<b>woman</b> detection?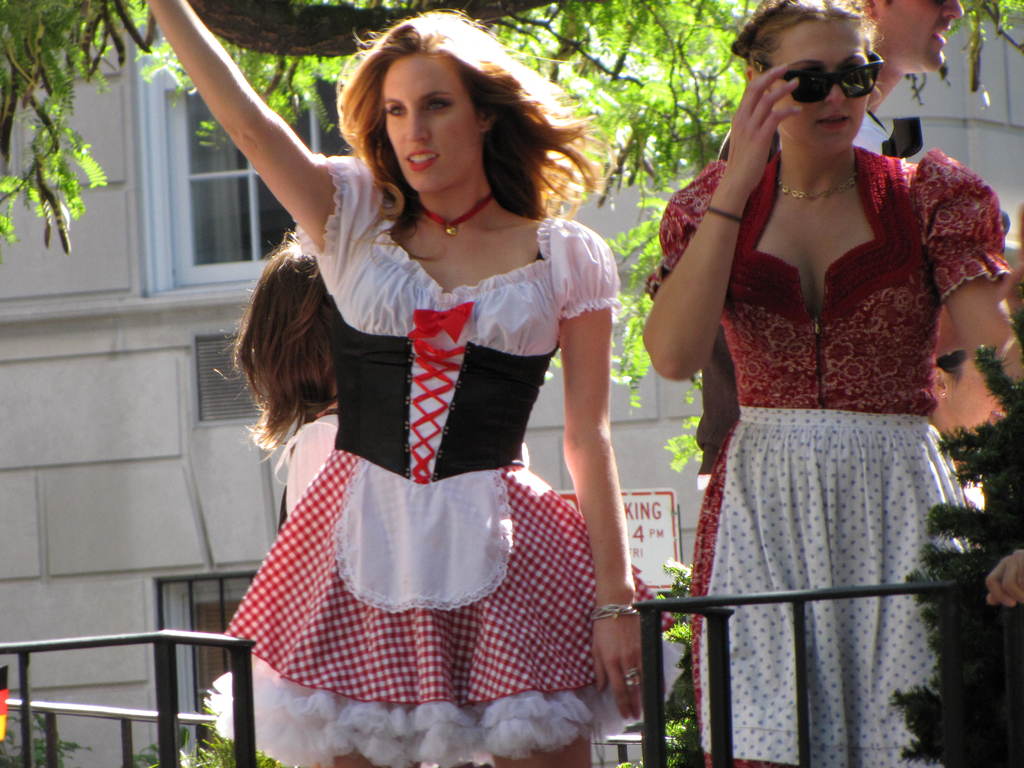
left=630, top=0, right=1005, bottom=749
